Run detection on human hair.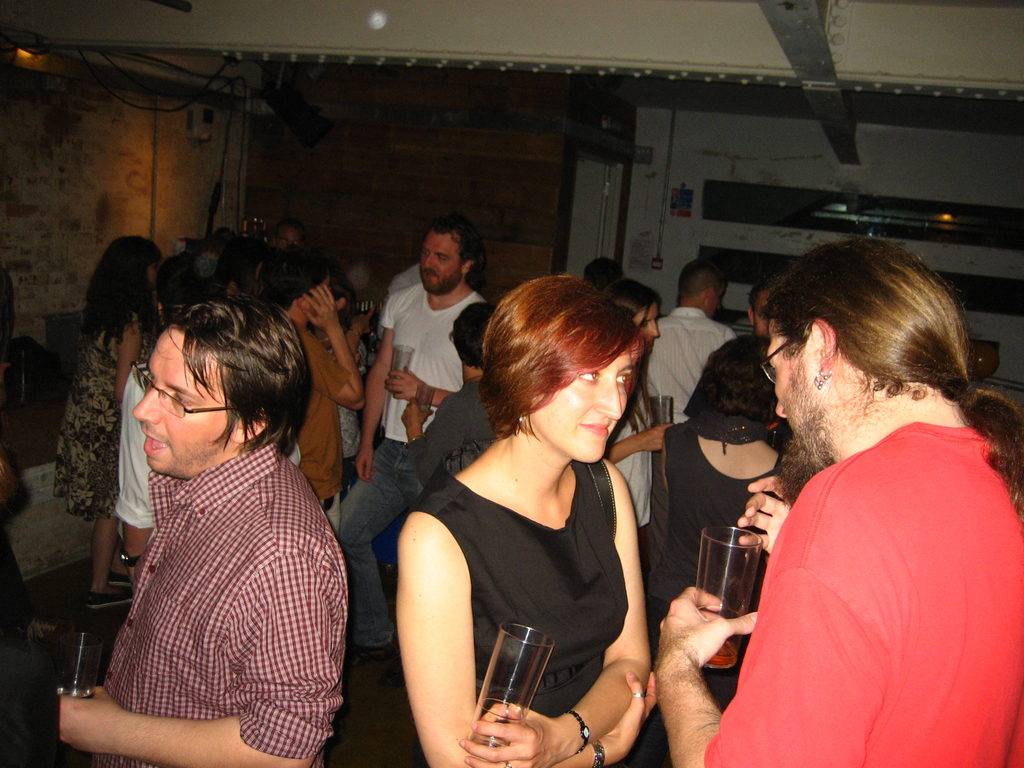
Result: [252, 256, 330, 318].
